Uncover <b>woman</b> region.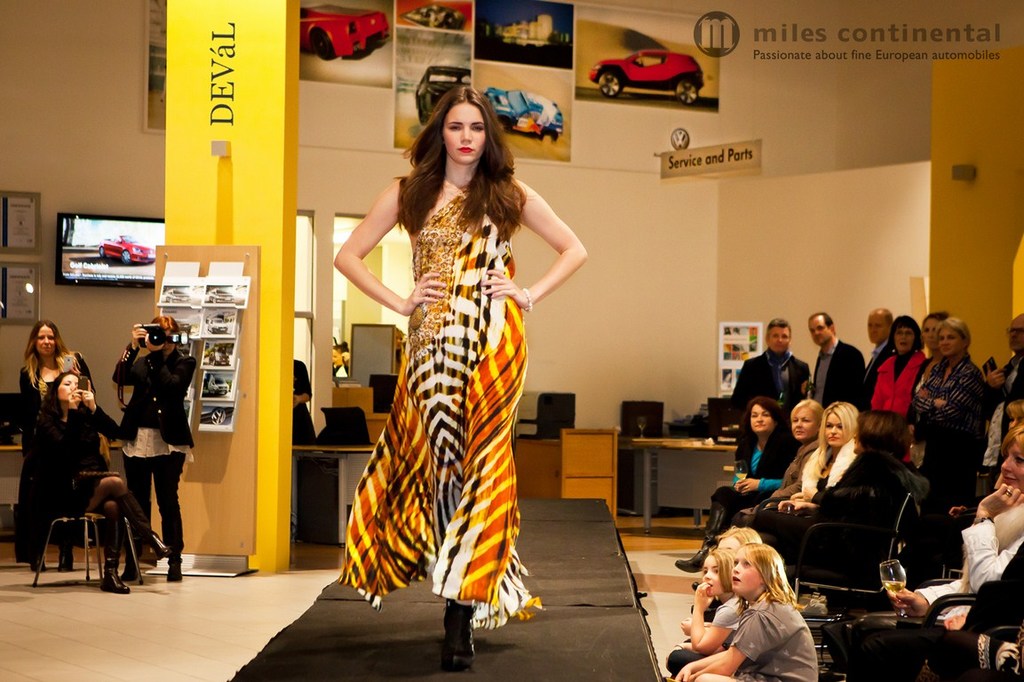
Uncovered: (20, 367, 175, 591).
